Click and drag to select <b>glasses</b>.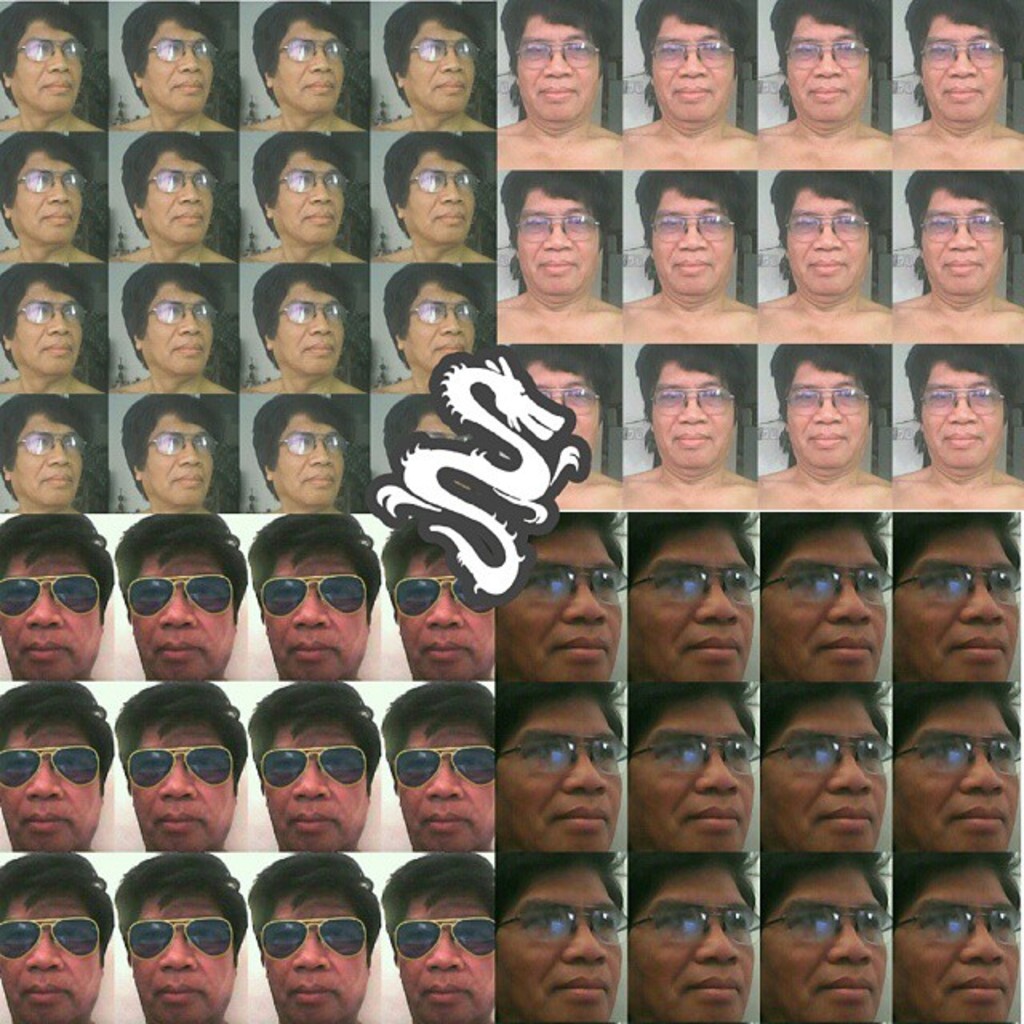
Selection: 632 907 766 944.
